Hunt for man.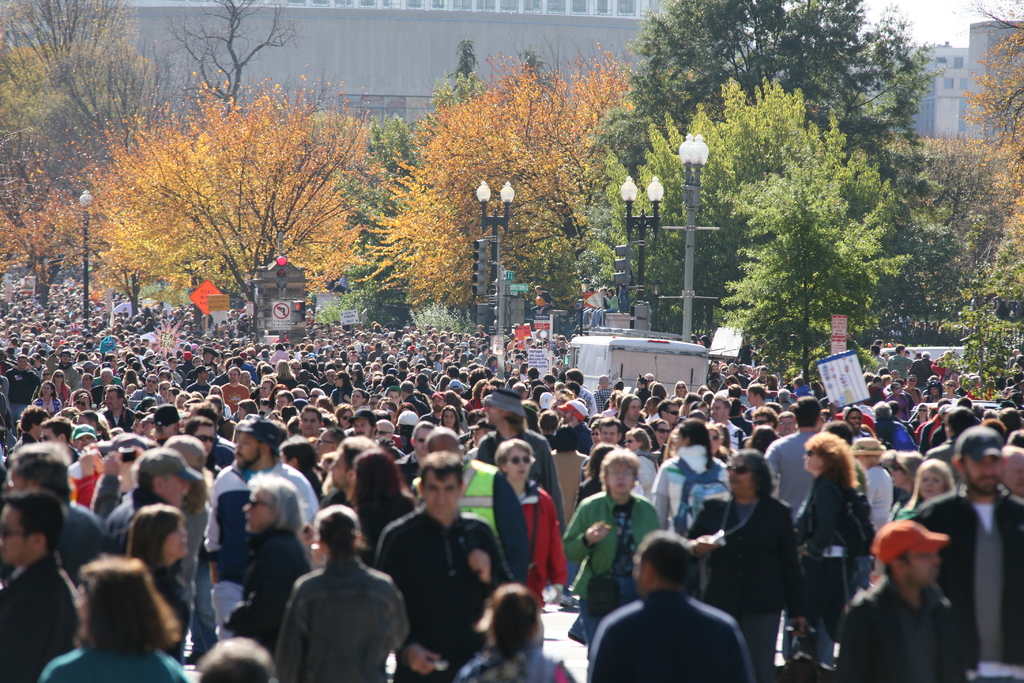
Hunted down at [left=627, top=426, right=657, bottom=506].
